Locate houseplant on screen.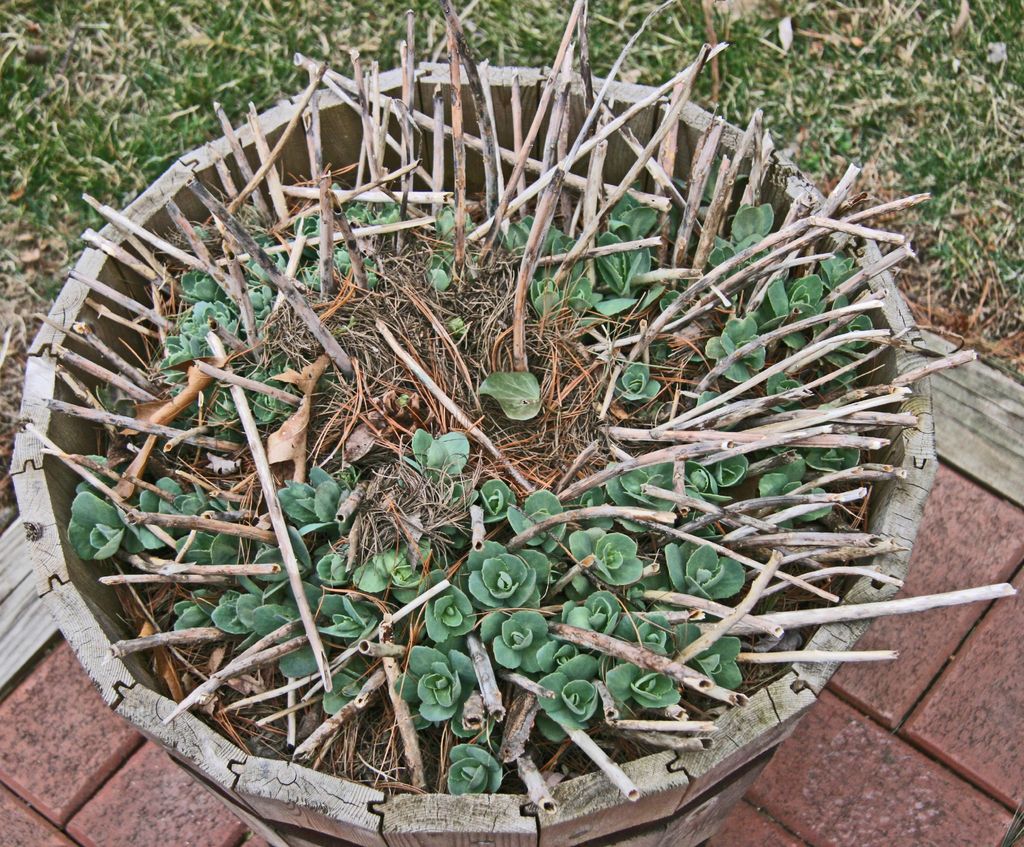
On screen at locate(8, 0, 1016, 846).
